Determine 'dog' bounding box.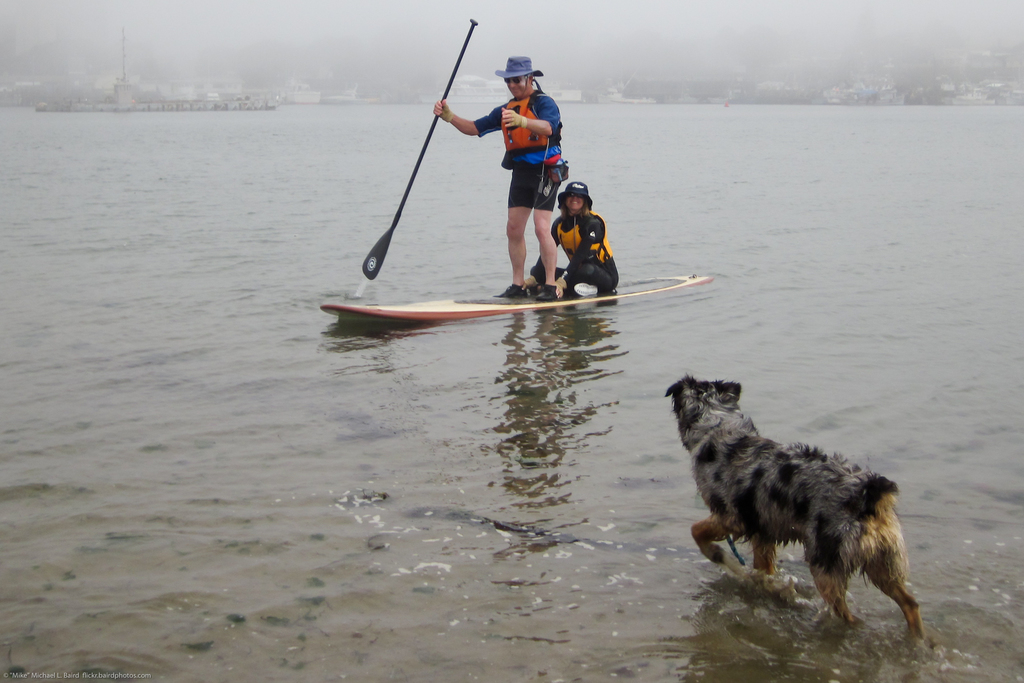
Determined: rect(660, 370, 924, 646).
